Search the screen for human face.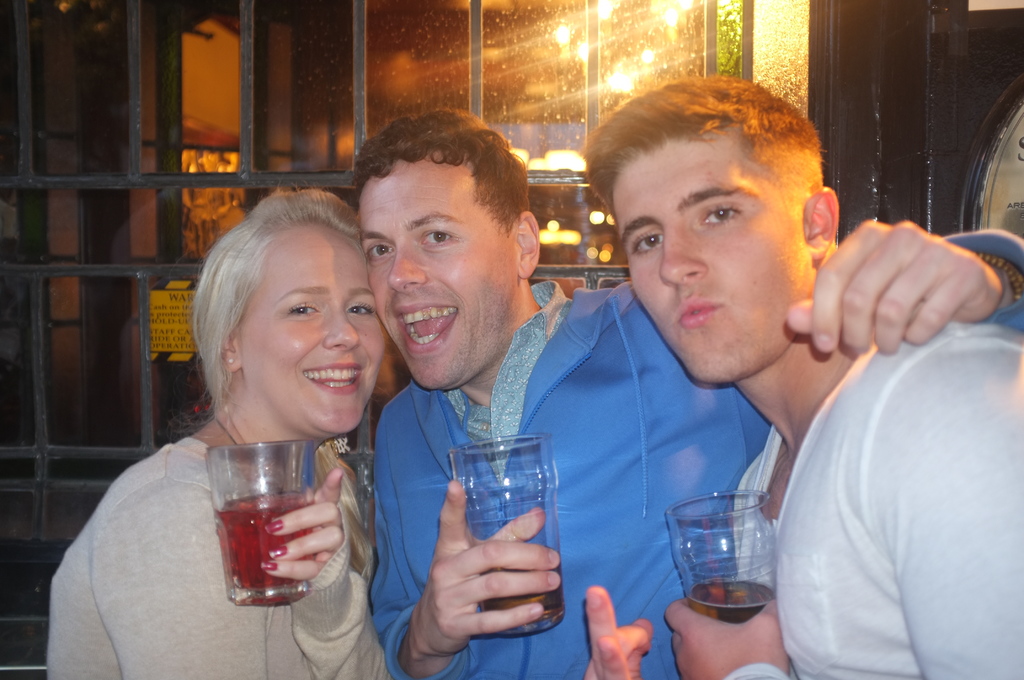
Found at [x1=358, y1=159, x2=522, y2=387].
